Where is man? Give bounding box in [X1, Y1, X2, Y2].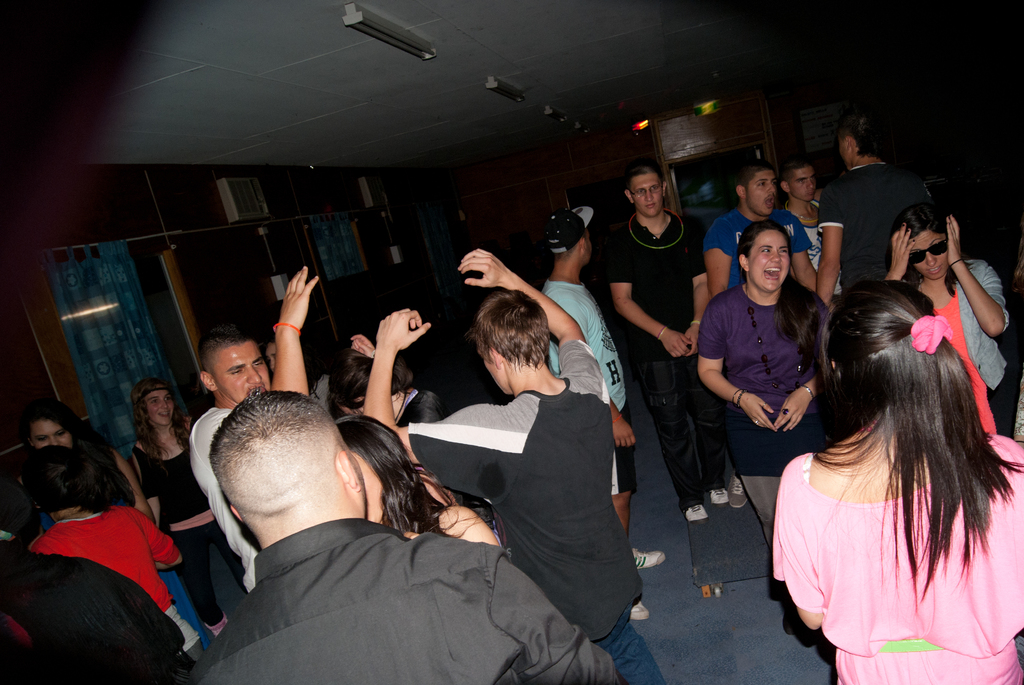
[355, 248, 630, 681].
